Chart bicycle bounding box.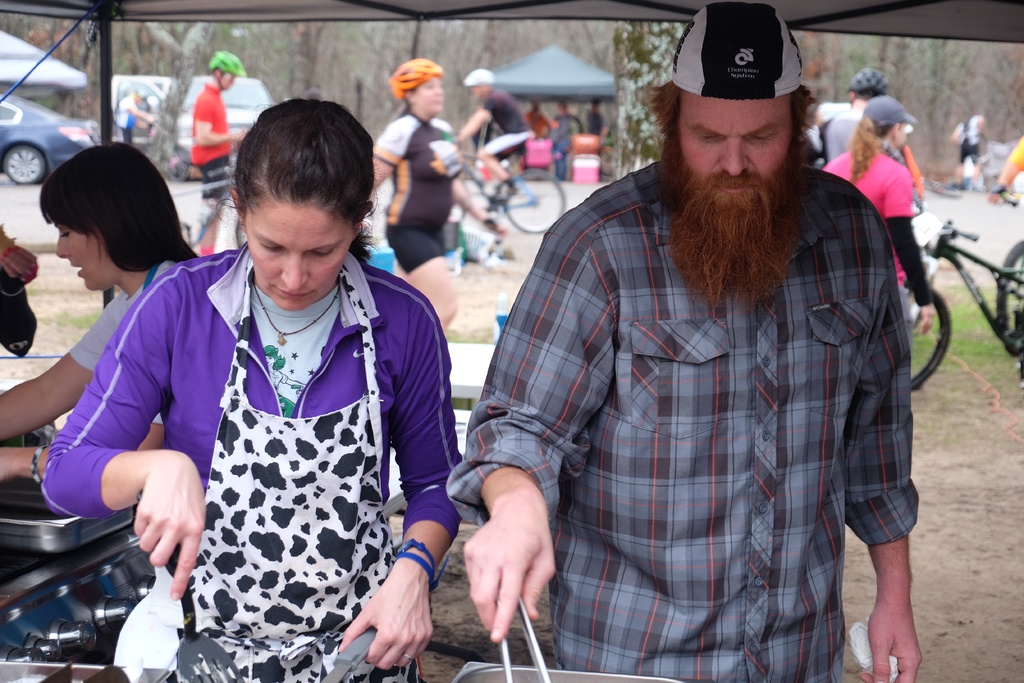
Charted: [x1=889, y1=211, x2=1023, y2=387].
